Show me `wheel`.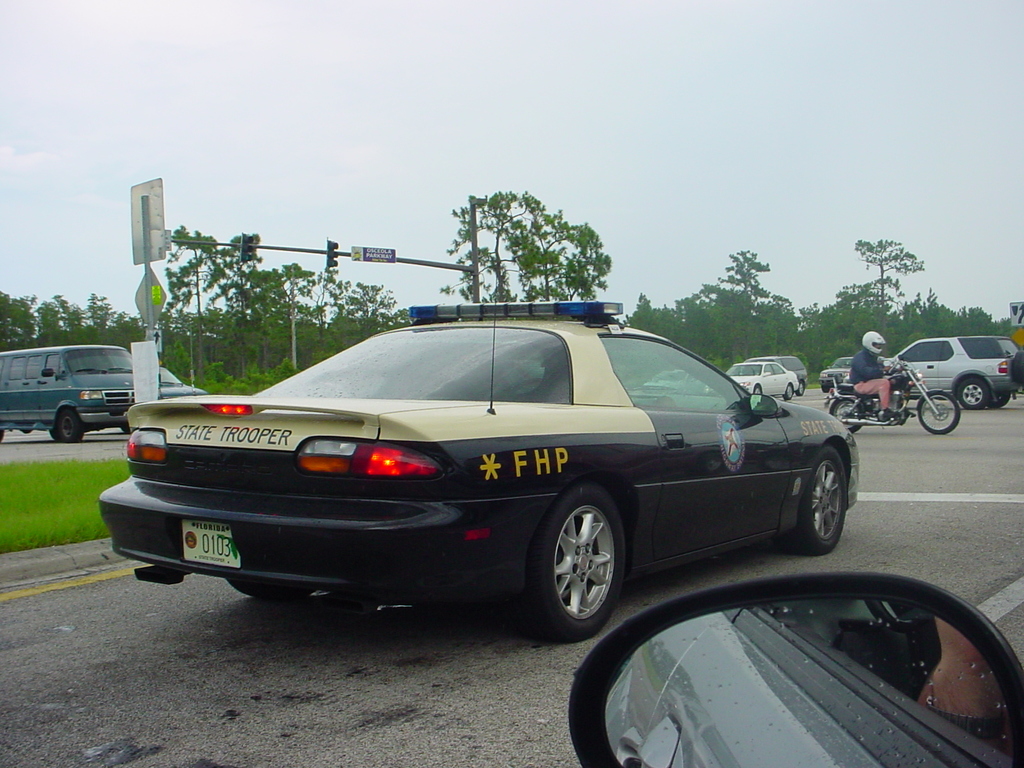
`wheel` is here: 754:385:762:396.
